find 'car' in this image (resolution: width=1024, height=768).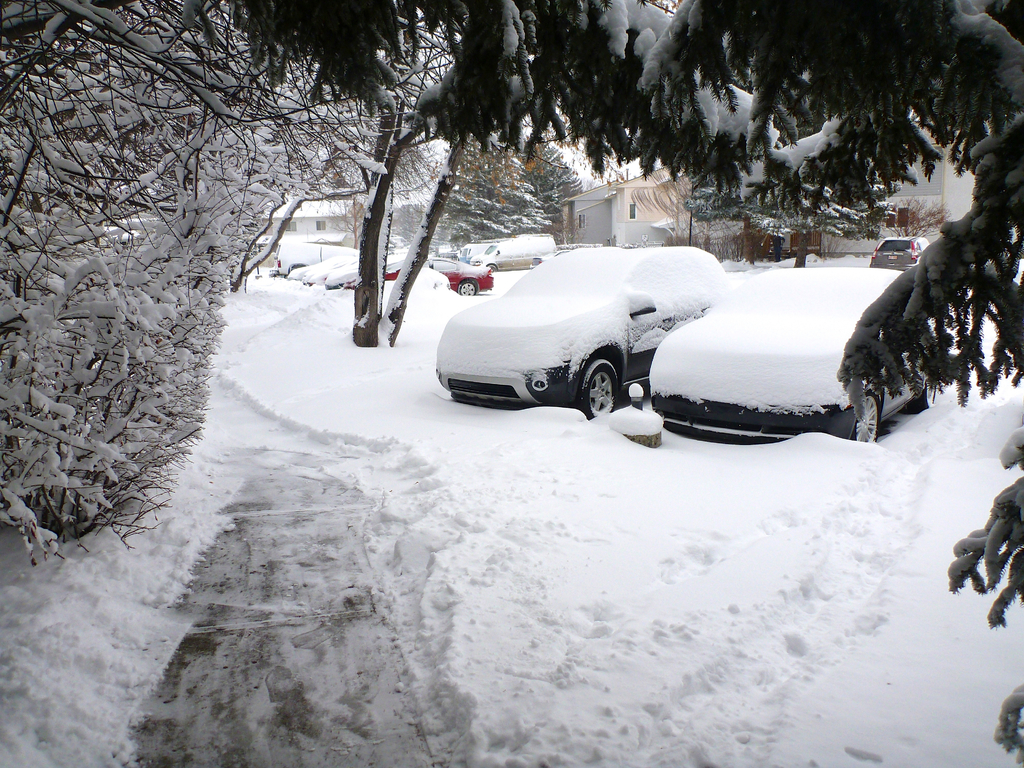
282/250/344/276.
